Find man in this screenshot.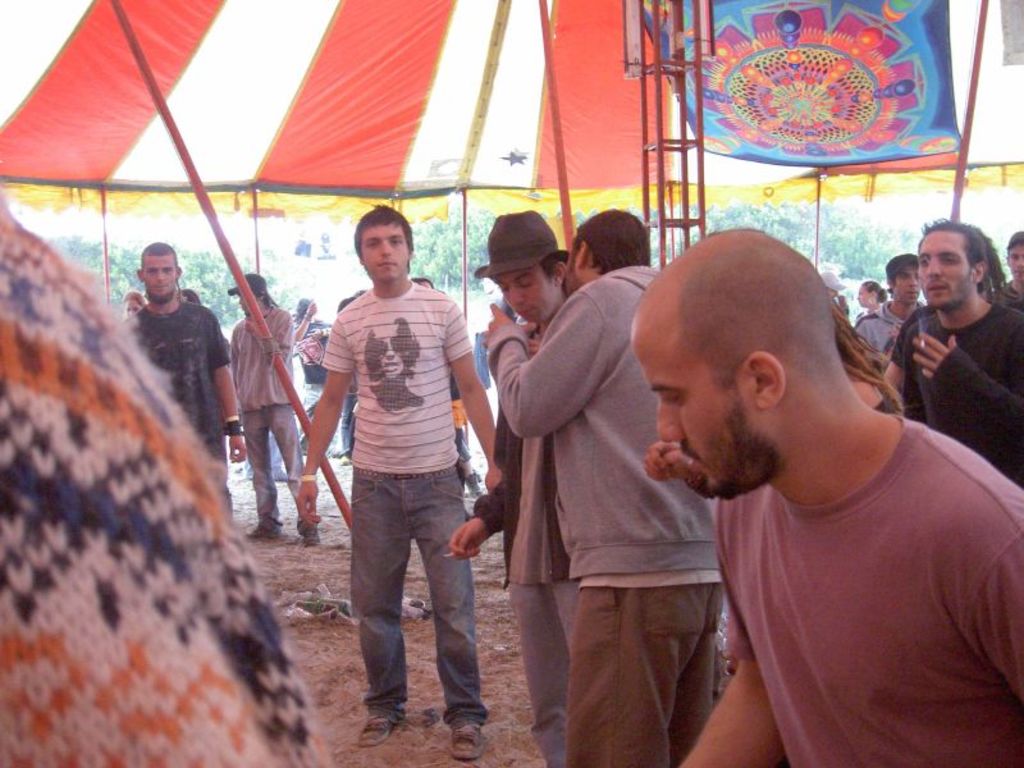
The bounding box for man is region(483, 209, 727, 767).
